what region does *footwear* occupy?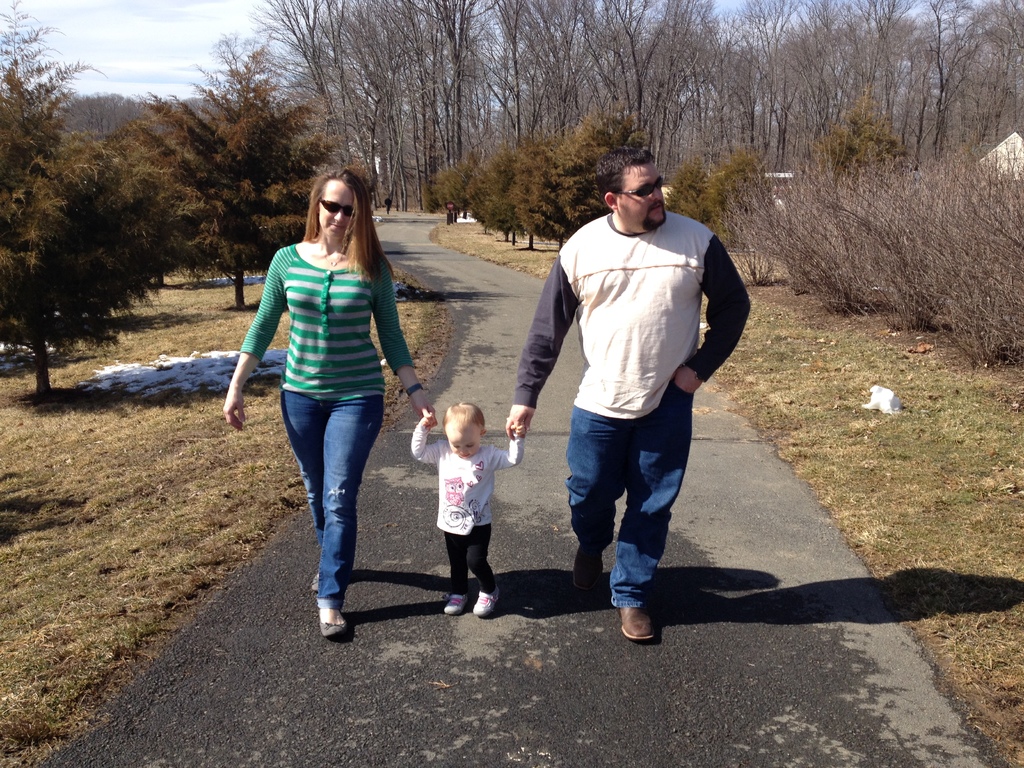
crop(444, 590, 462, 619).
